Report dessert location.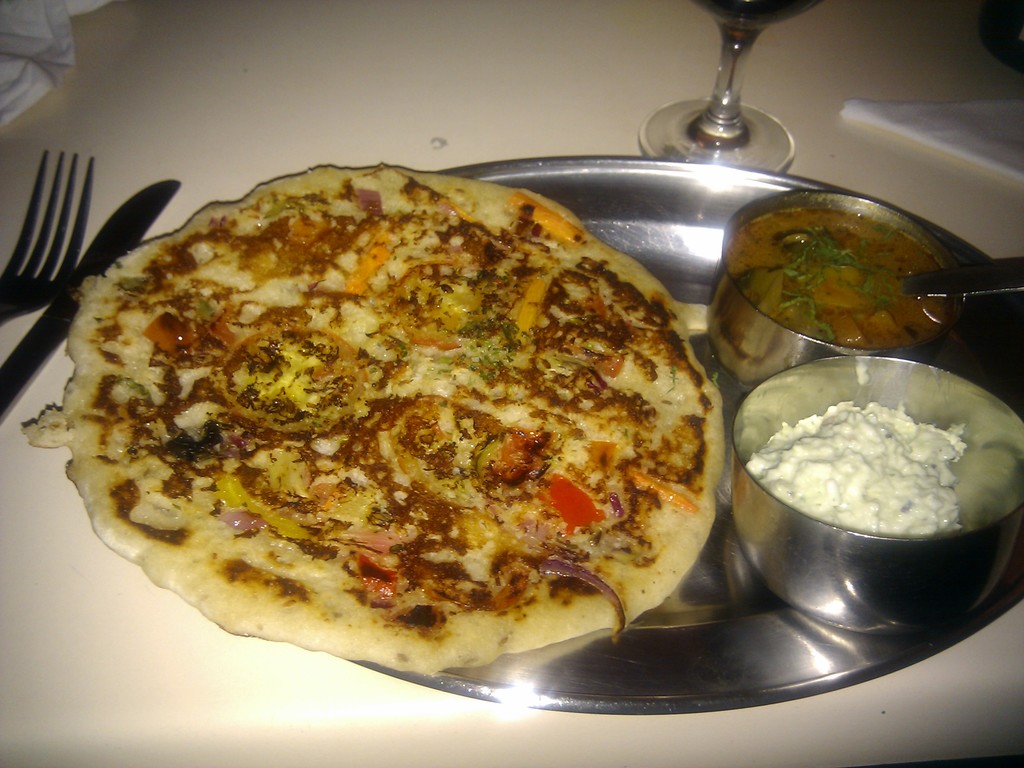
Report: {"left": 746, "top": 386, "right": 977, "bottom": 577}.
